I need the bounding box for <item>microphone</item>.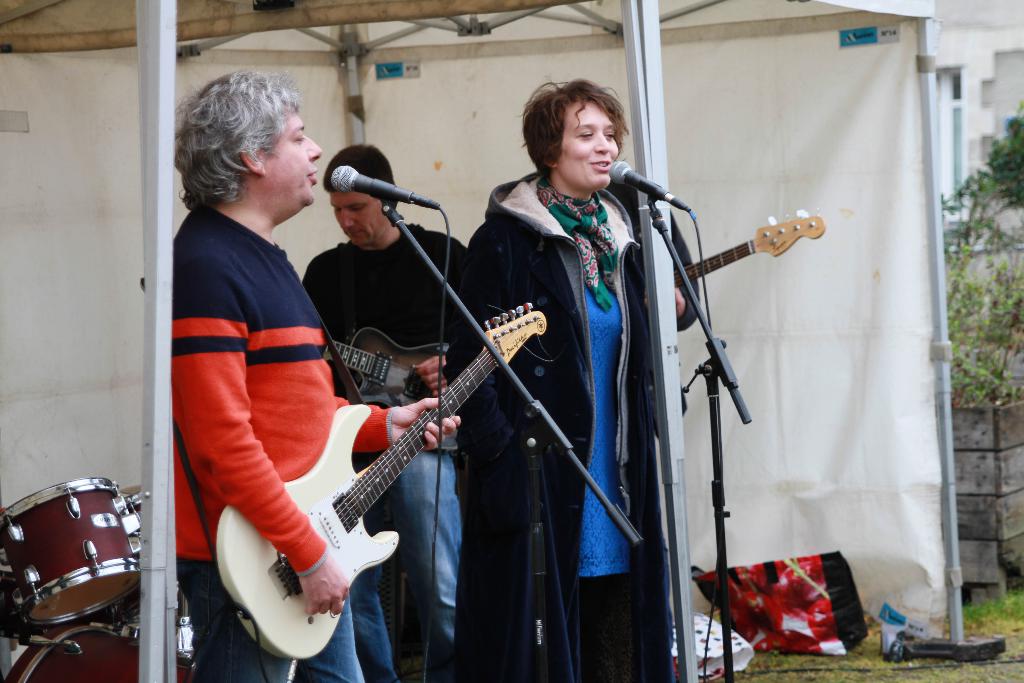
Here it is: <region>333, 167, 436, 215</region>.
